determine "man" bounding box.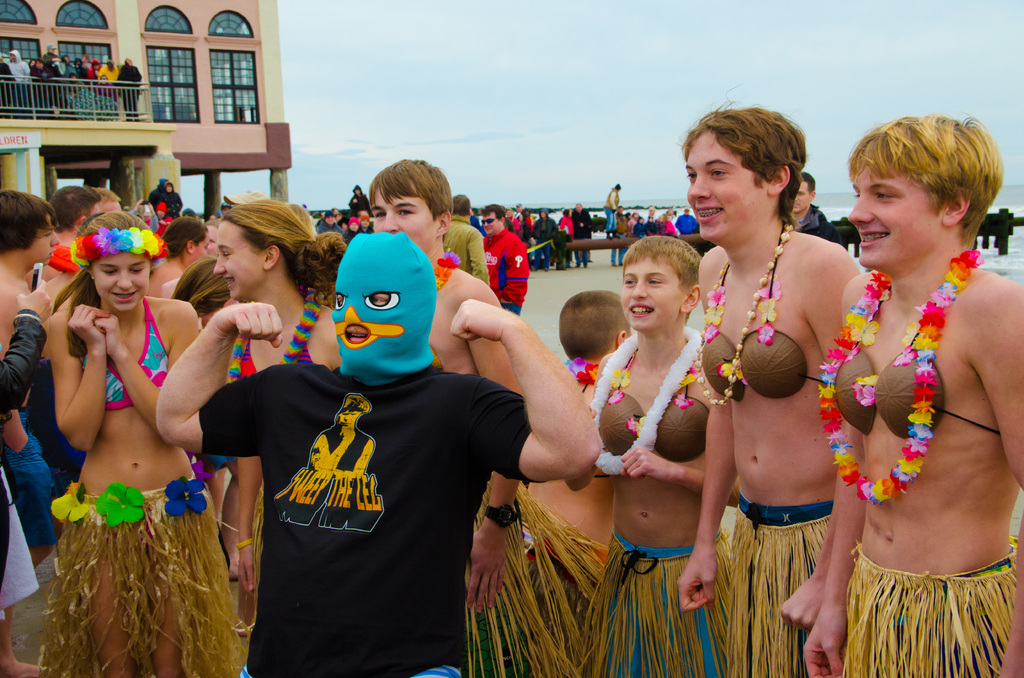
Determined: 8/49/30/108.
